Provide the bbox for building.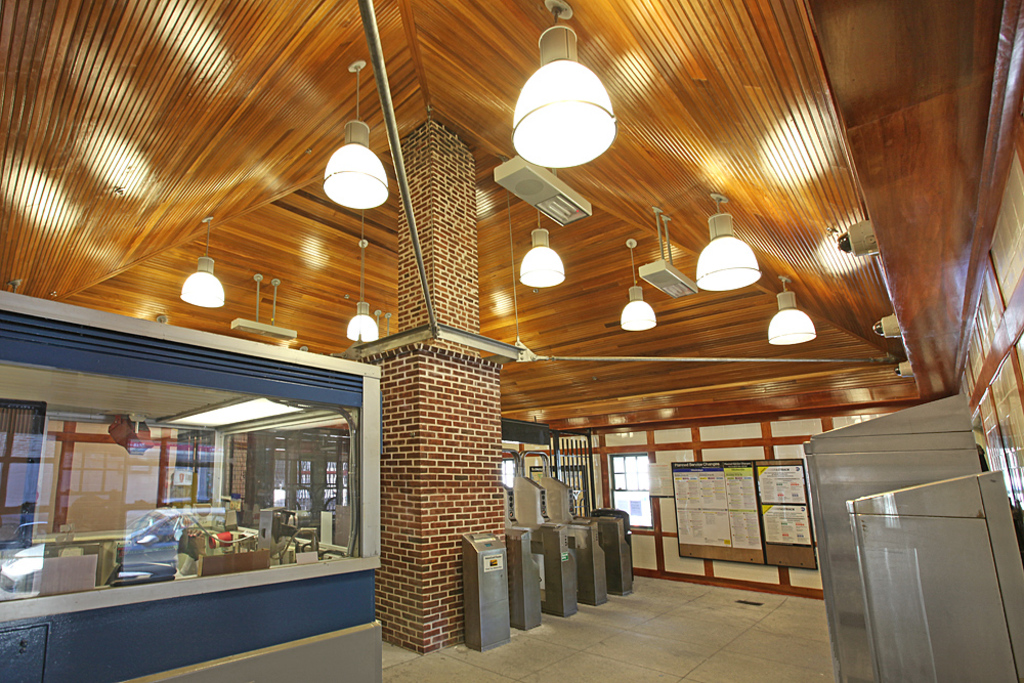
bbox=[1, 0, 1023, 682].
